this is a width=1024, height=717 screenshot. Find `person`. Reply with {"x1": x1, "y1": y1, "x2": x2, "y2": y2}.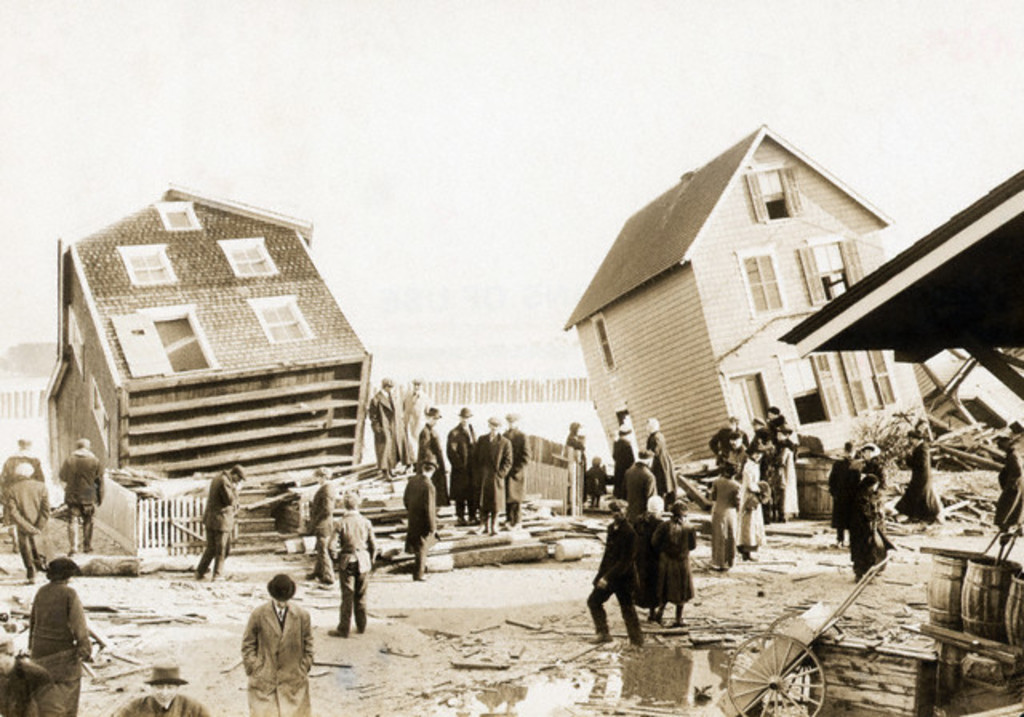
{"x1": 445, "y1": 407, "x2": 482, "y2": 528}.
